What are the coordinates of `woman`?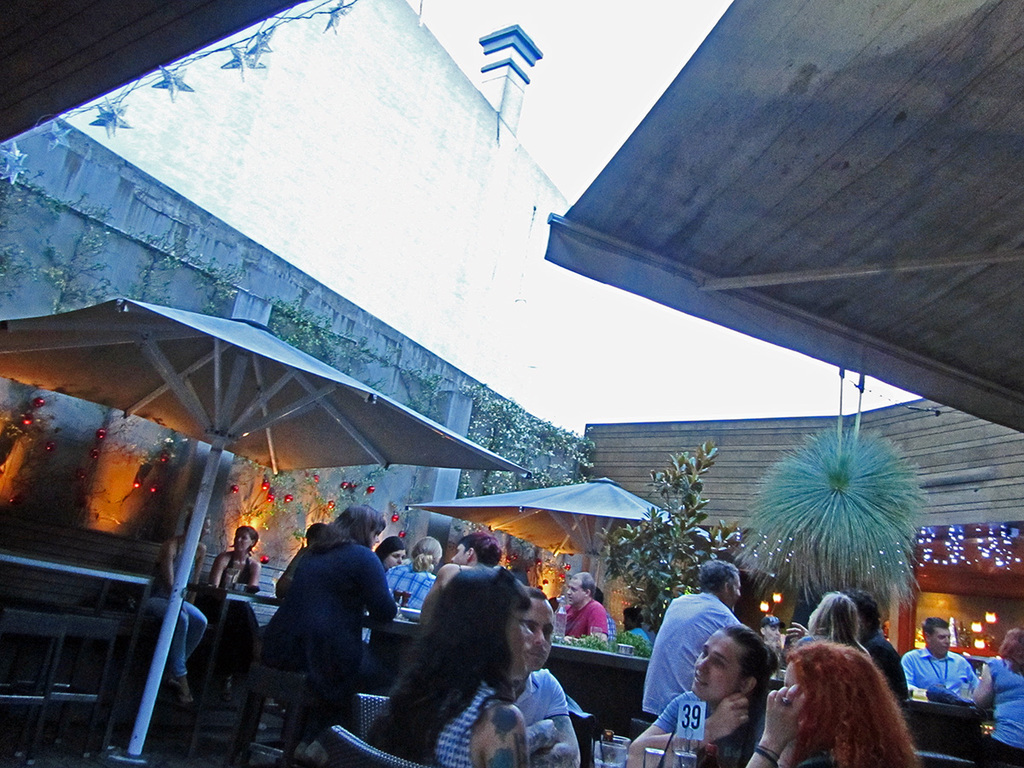
(left=384, top=539, right=433, bottom=618).
